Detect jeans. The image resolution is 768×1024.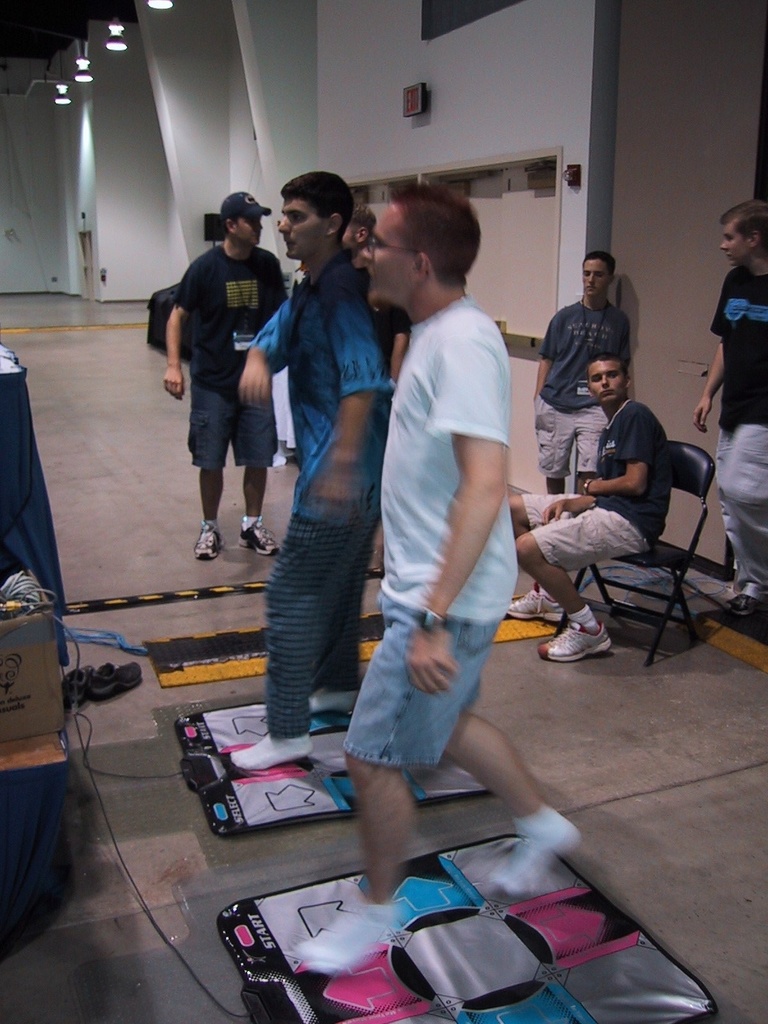
340,588,499,790.
